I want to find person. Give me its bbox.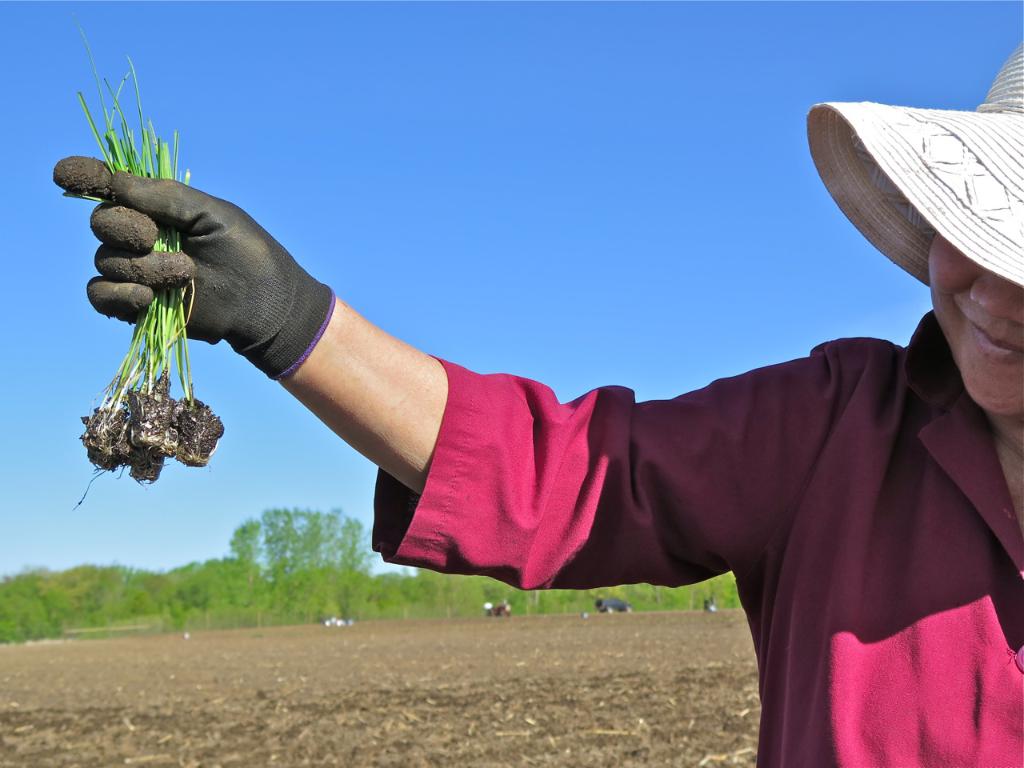
[48,50,1023,767].
